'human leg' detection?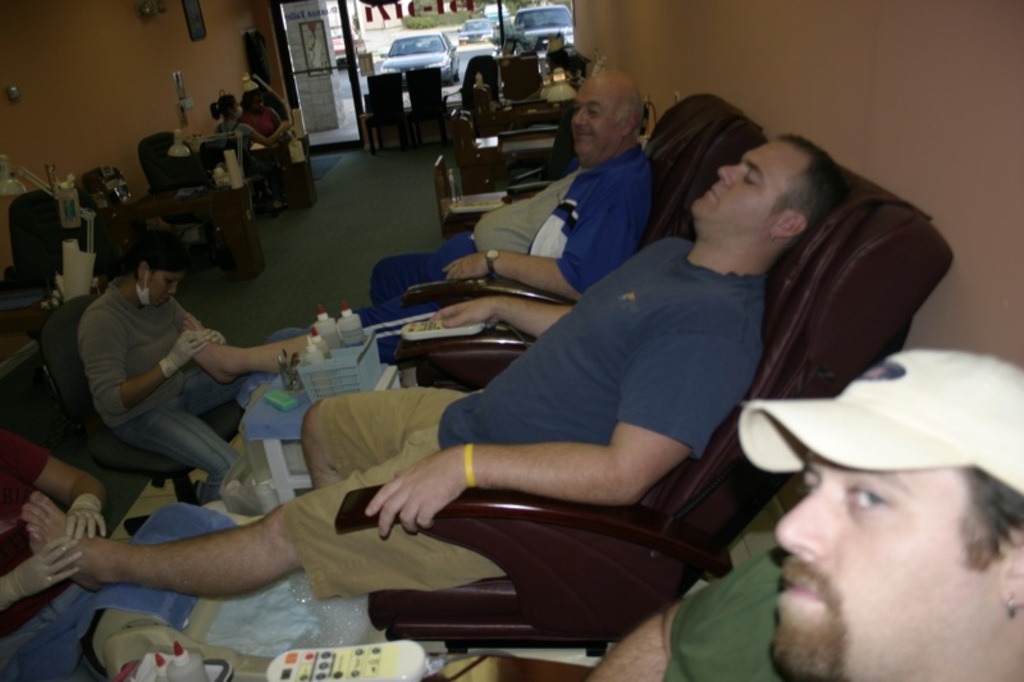
bbox=(109, 404, 243, 507)
